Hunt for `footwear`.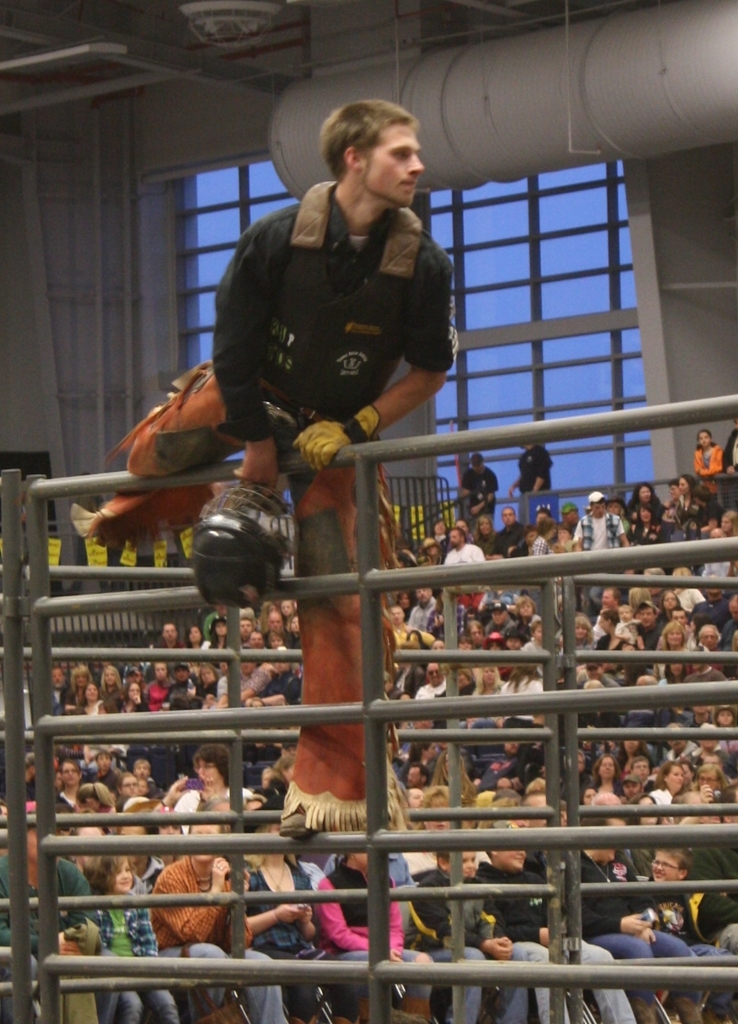
Hunted down at <region>675, 994, 702, 1023</region>.
